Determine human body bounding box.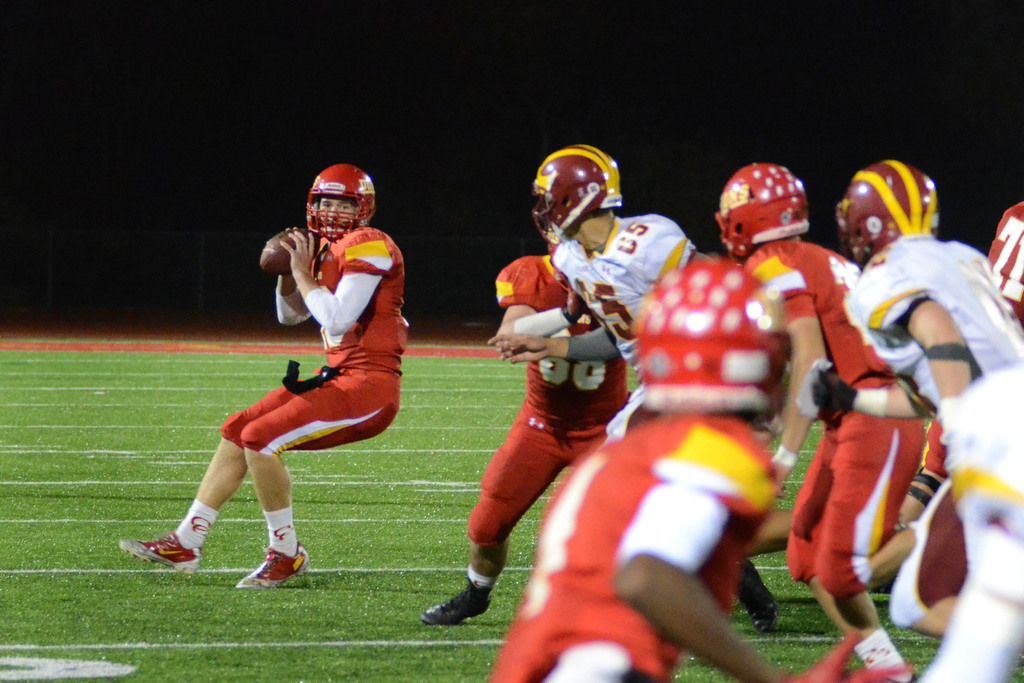
Determined: <box>175,179,424,591</box>.
